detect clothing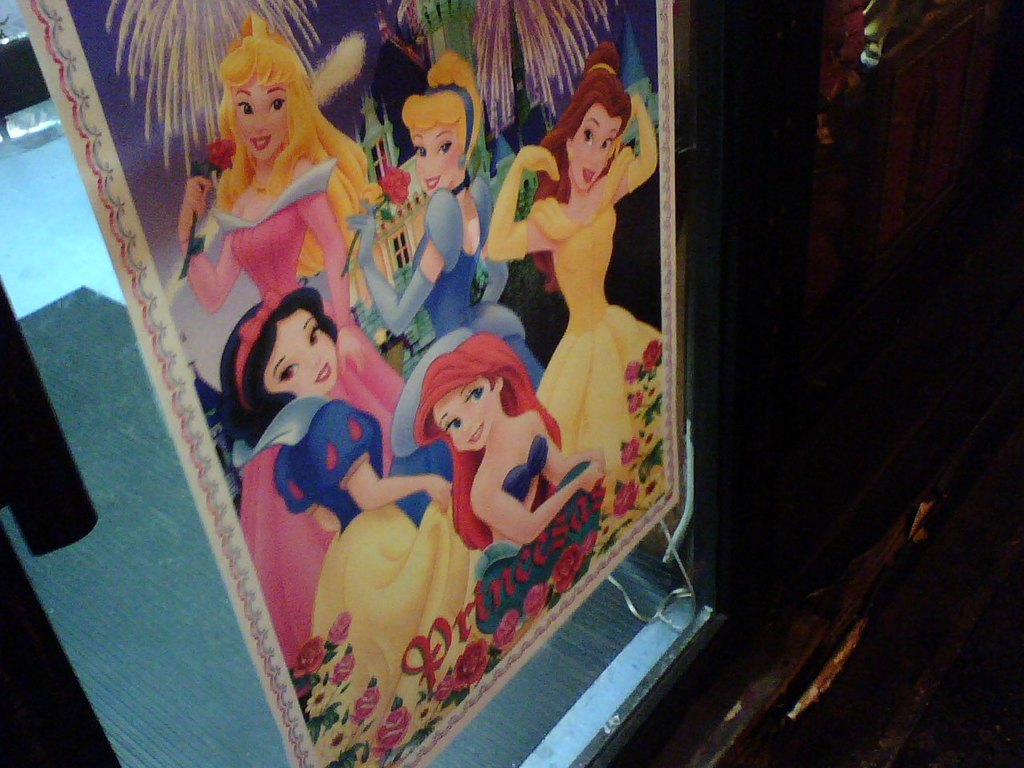
<region>483, 150, 666, 584</region>
